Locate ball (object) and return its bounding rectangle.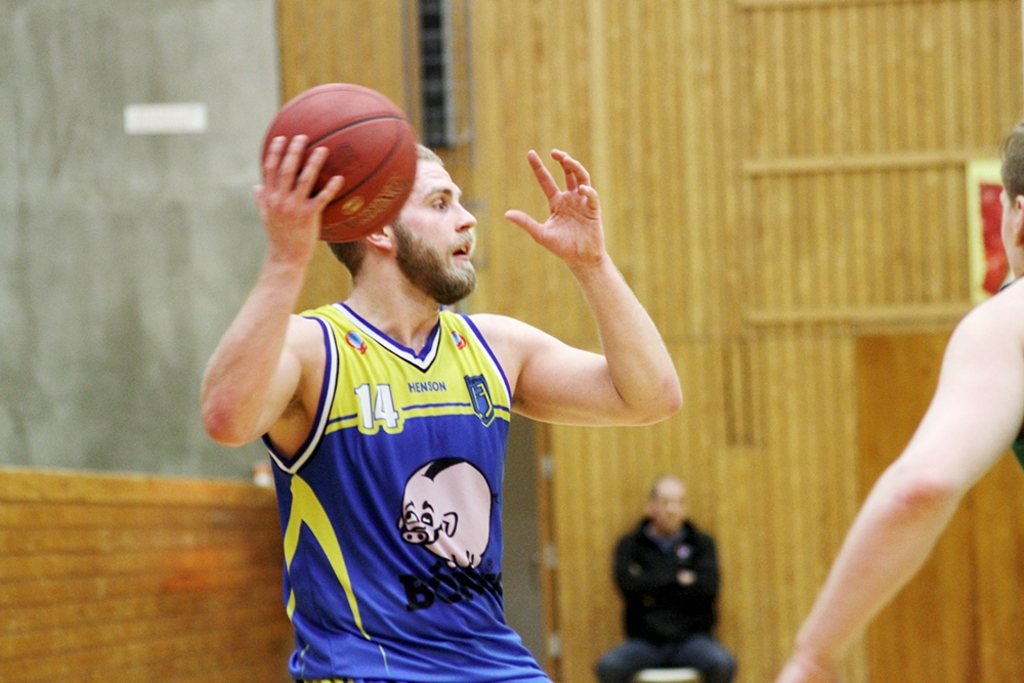
box=[263, 82, 416, 241].
